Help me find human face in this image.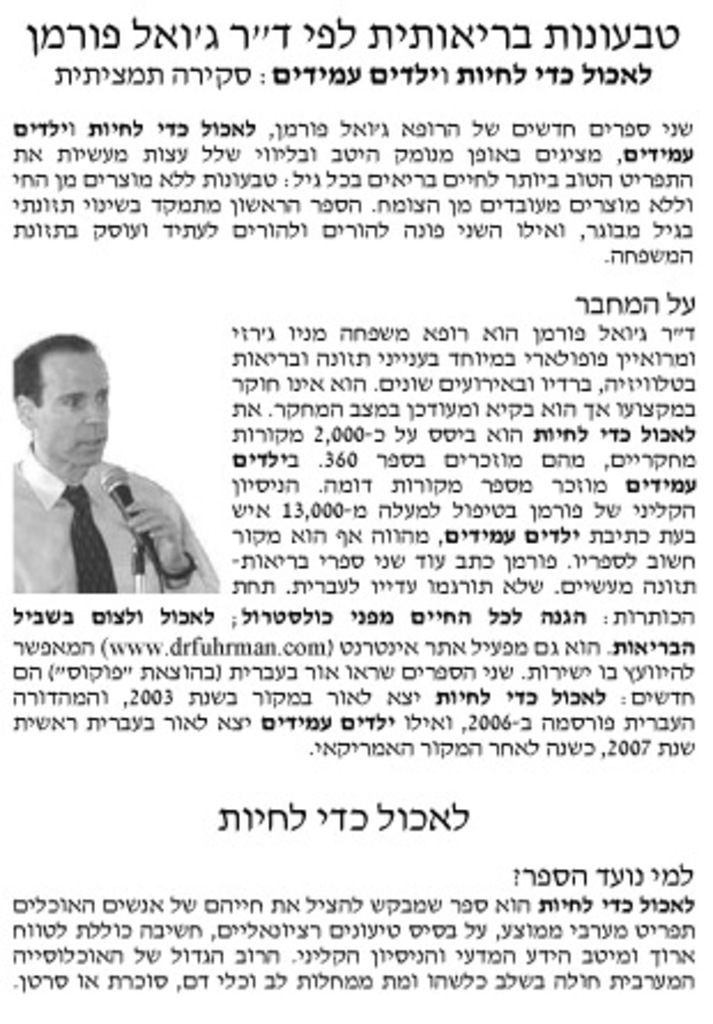
Found it: (44, 357, 108, 469).
